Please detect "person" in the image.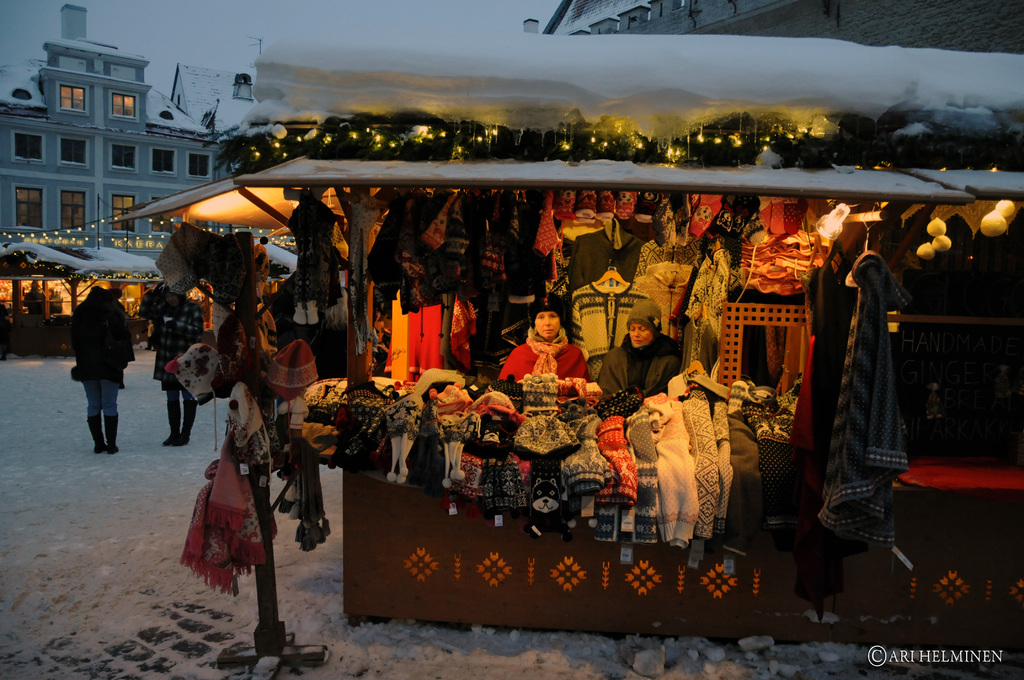
locate(138, 280, 202, 446).
